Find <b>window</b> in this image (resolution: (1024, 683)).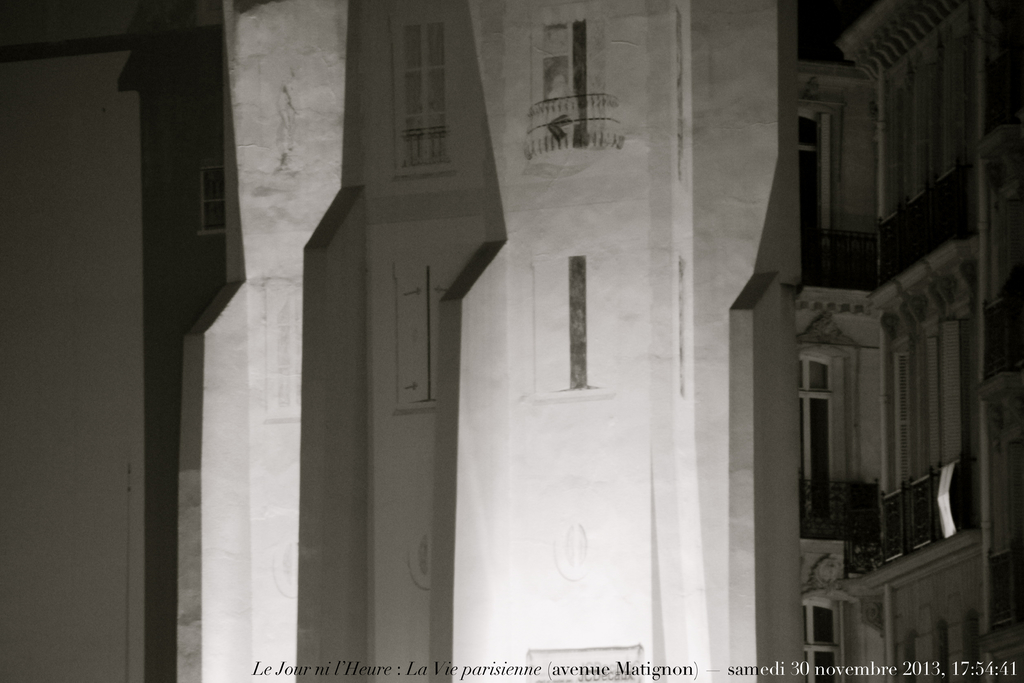
pyautogui.locateOnScreen(266, 278, 319, 412).
